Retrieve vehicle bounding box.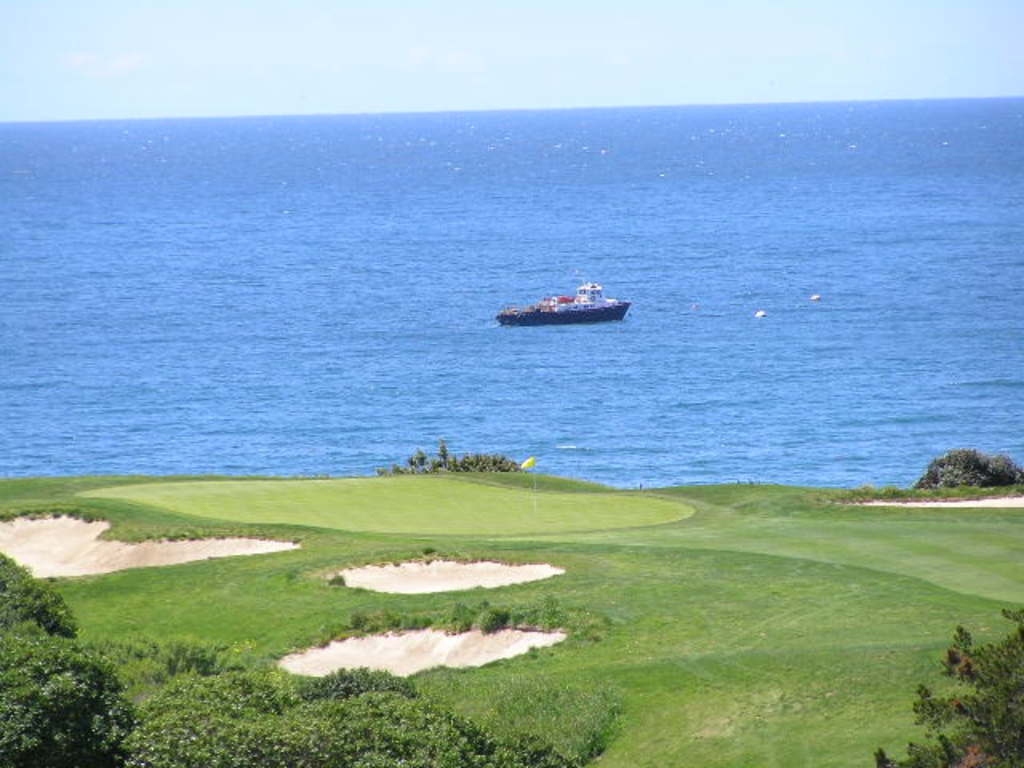
Bounding box: locate(494, 267, 630, 333).
